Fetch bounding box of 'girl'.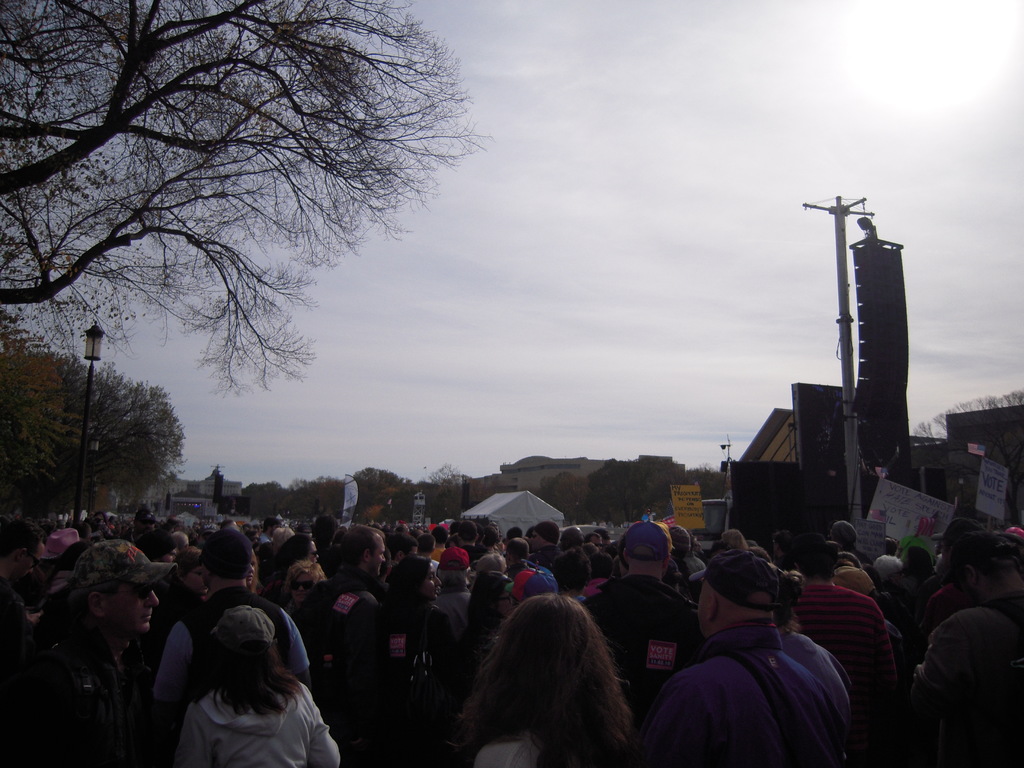
Bbox: detection(173, 605, 341, 767).
